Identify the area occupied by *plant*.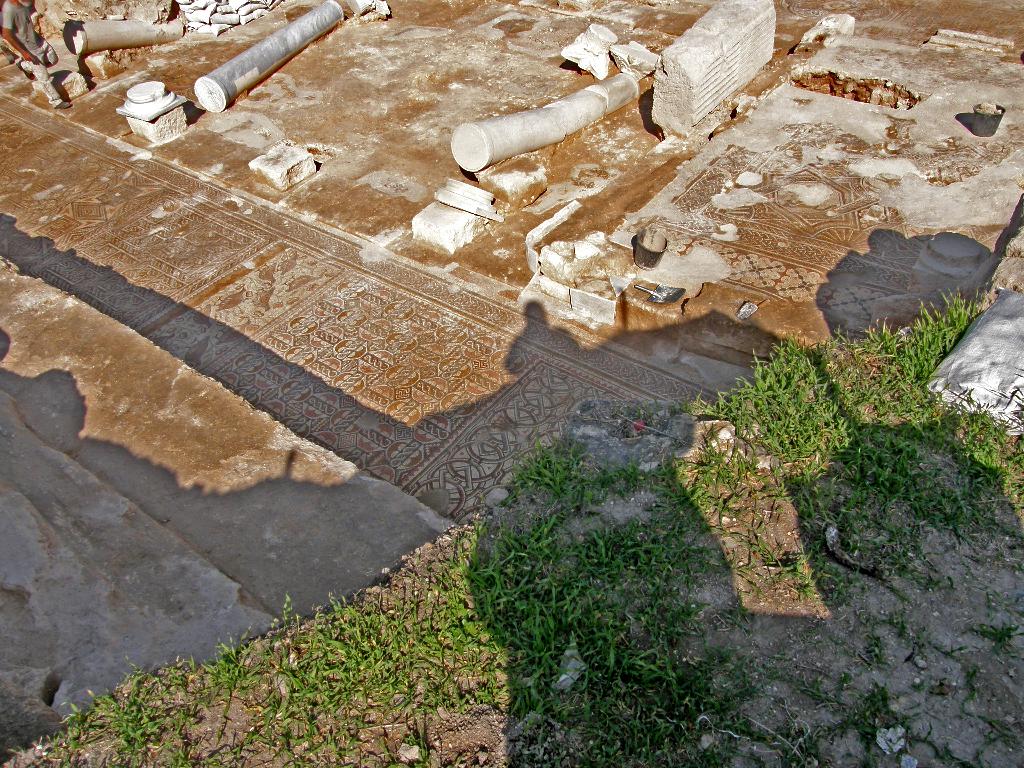
Area: select_region(703, 344, 907, 479).
